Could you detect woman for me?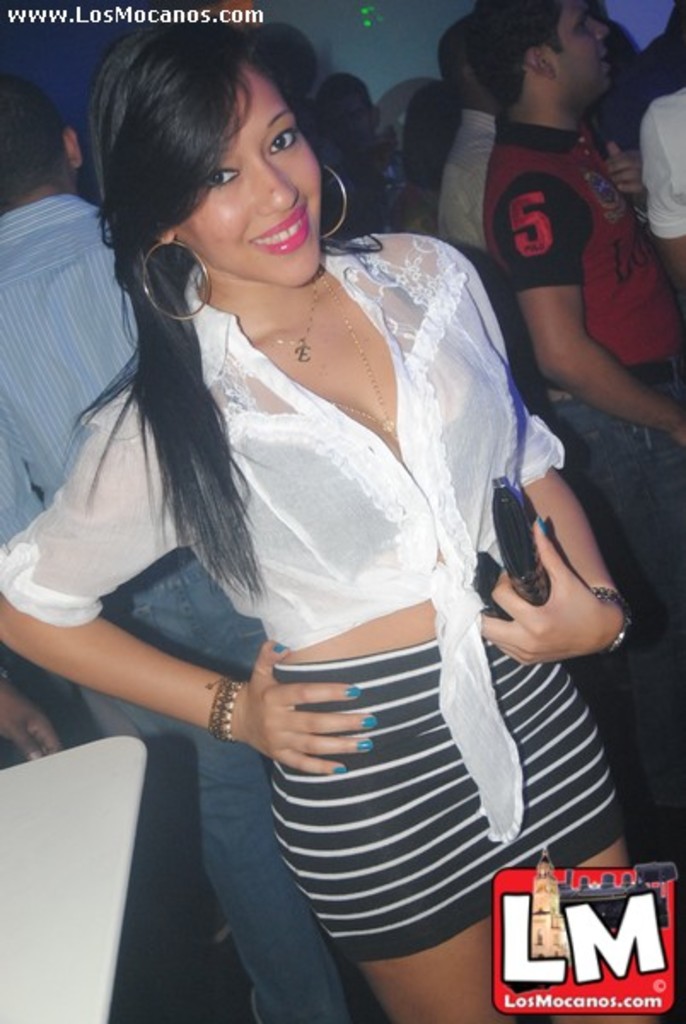
Detection result: box(377, 68, 473, 253).
